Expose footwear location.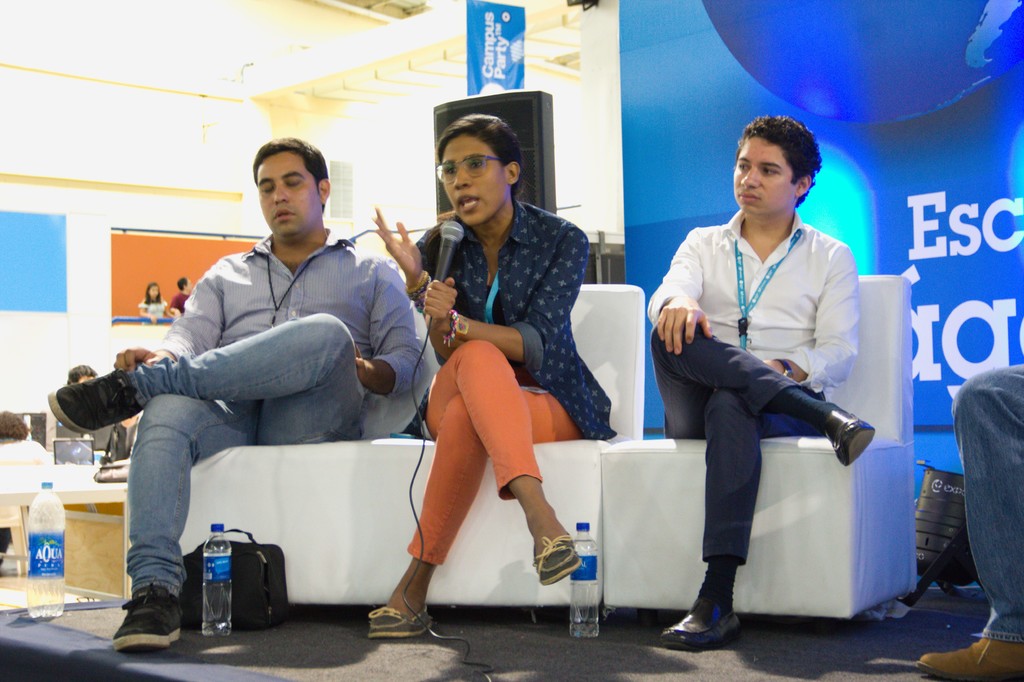
Exposed at region(821, 409, 877, 466).
